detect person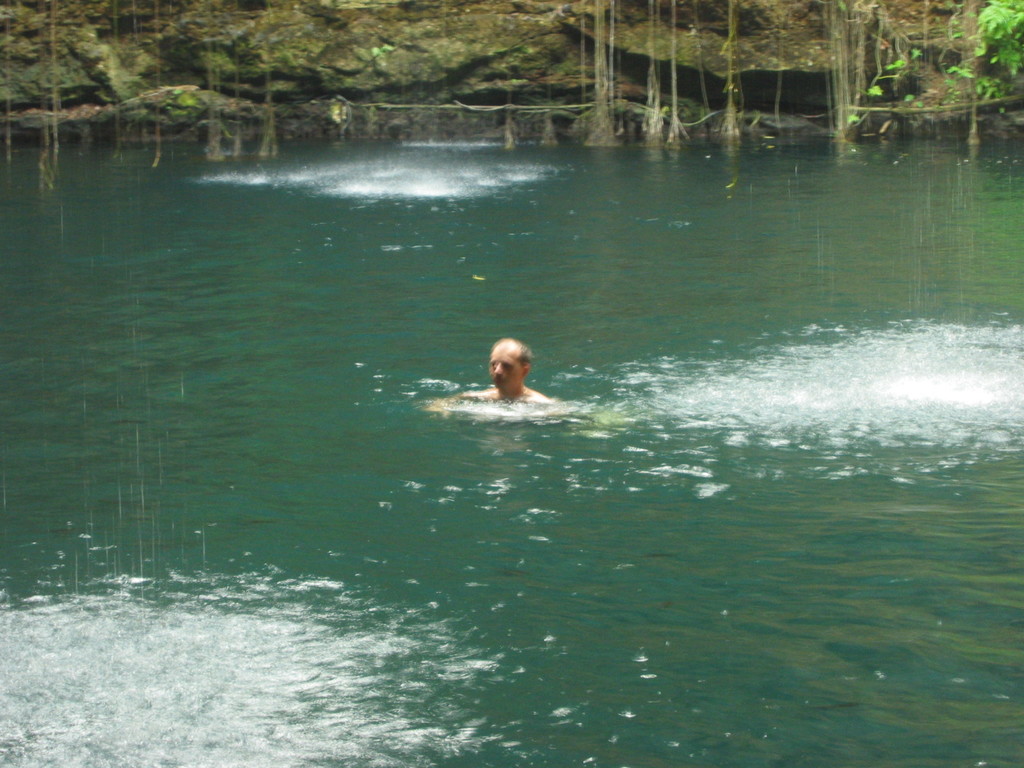
(435, 332, 563, 412)
